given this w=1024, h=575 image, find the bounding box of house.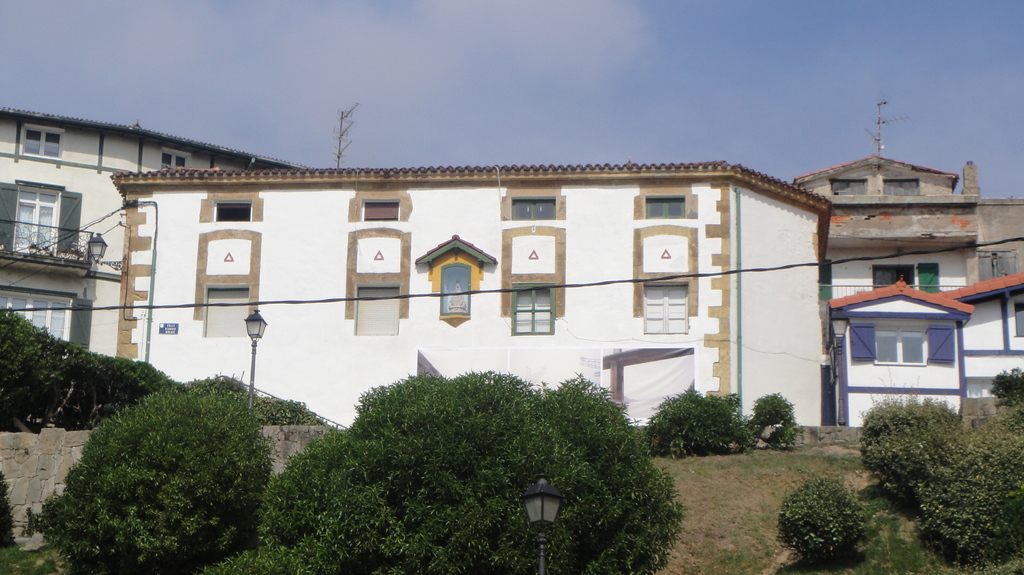
977:191:1019:278.
